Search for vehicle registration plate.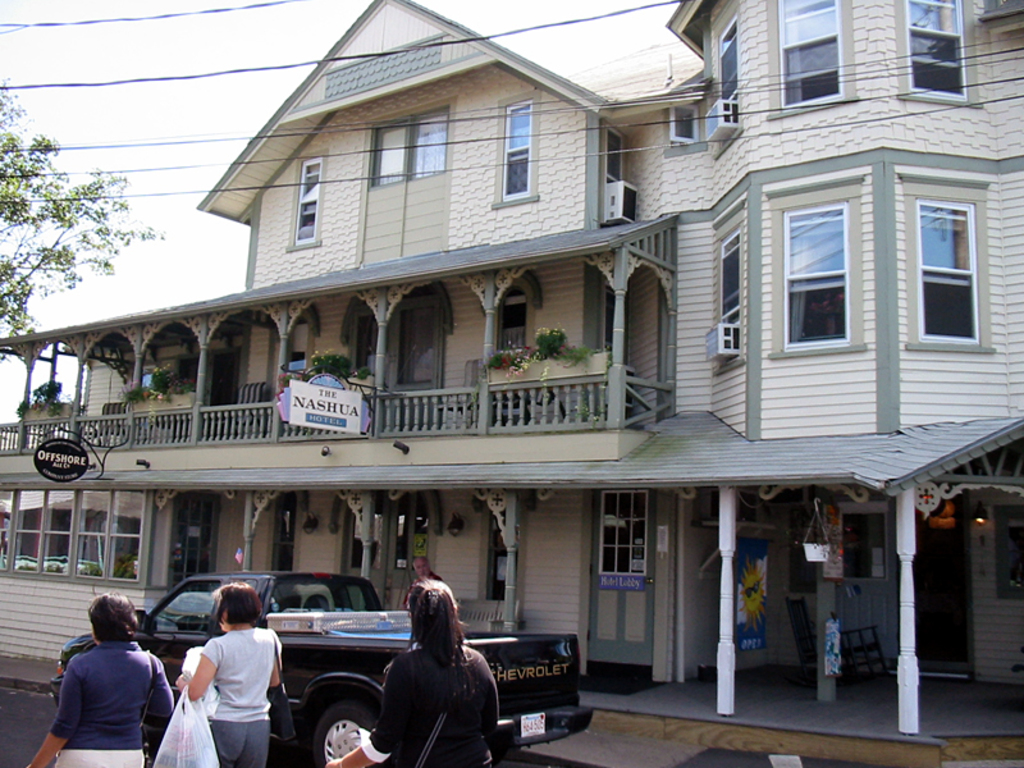
Found at bbox(520, 710, 544, 735).
